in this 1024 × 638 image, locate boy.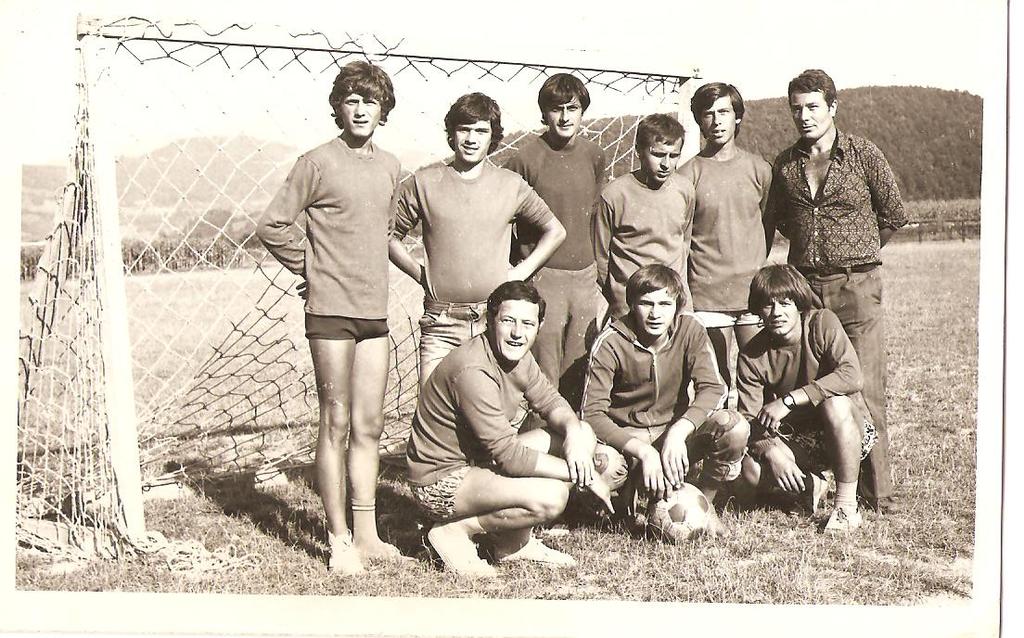
Bounding box: 672, 82, 775, 410.
